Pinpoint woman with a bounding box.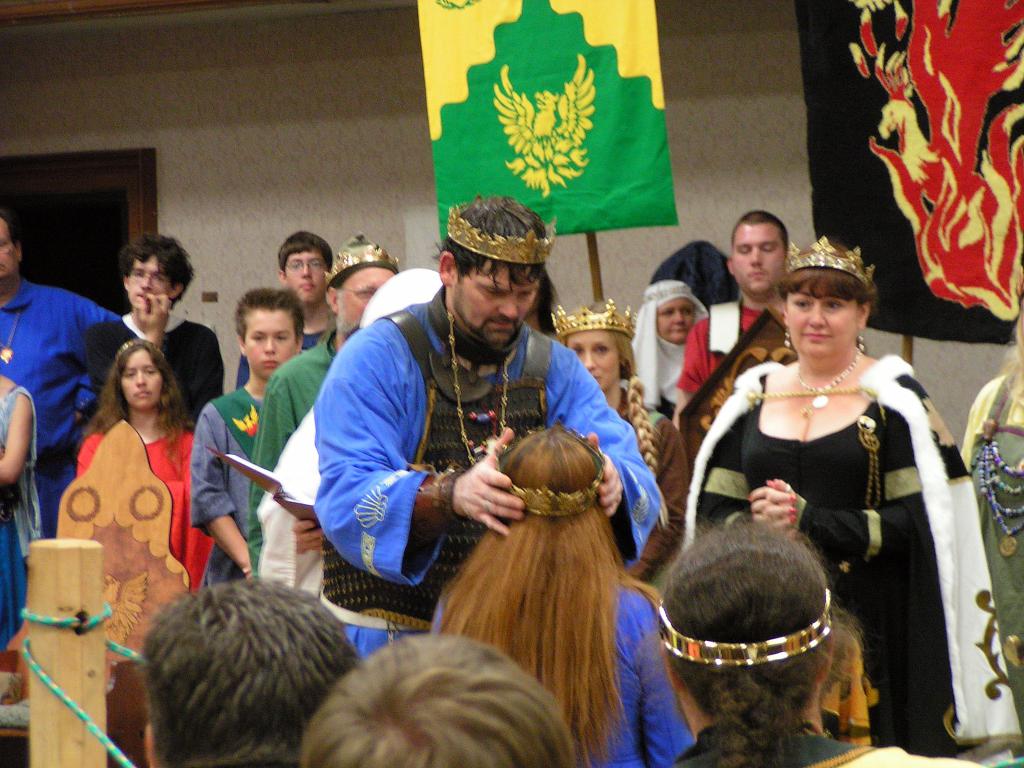
(0, 343, 40, 652).
